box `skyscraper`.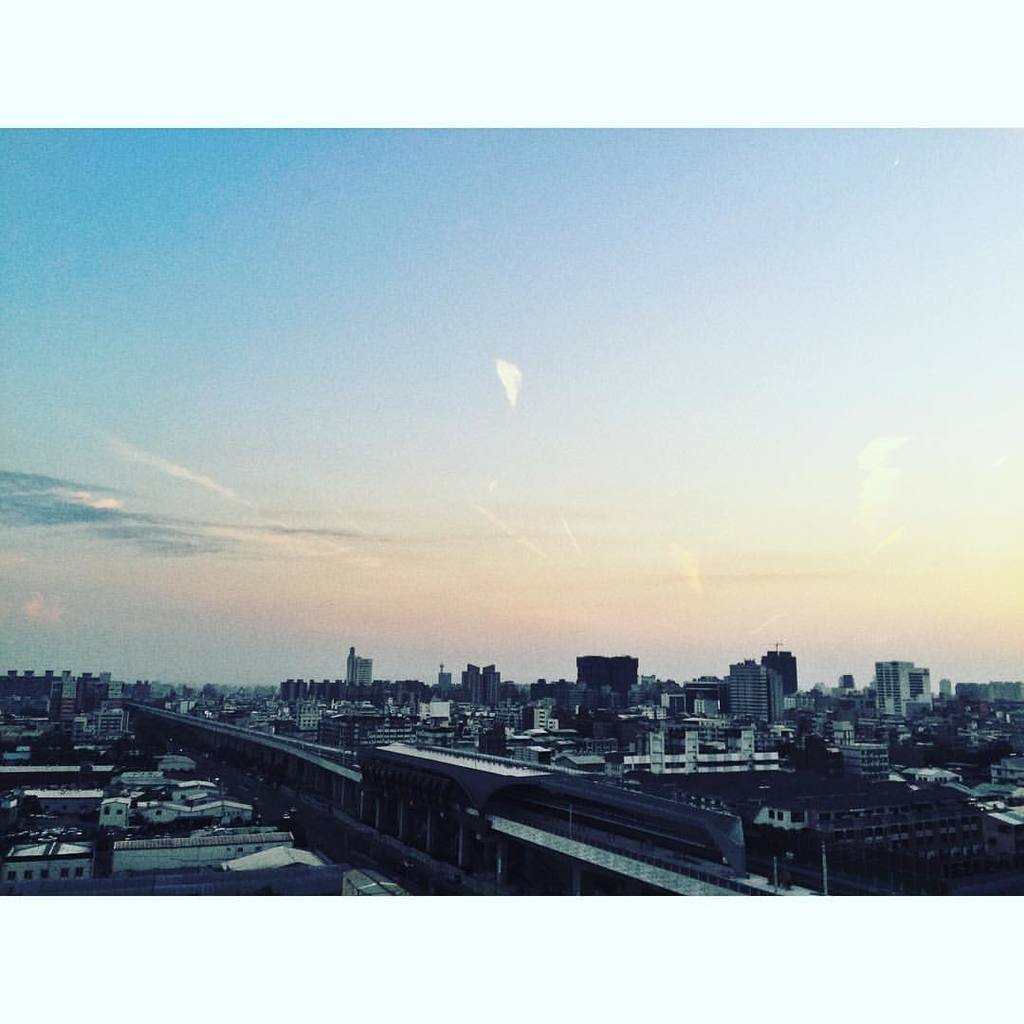
730, 663, 779, 733.
